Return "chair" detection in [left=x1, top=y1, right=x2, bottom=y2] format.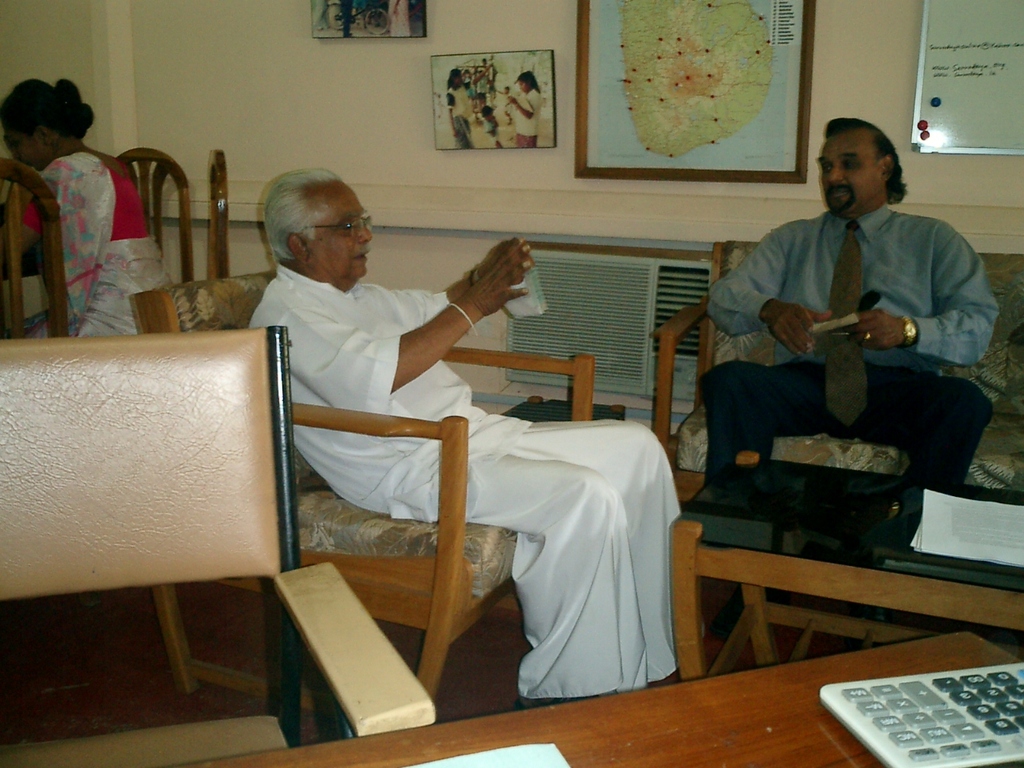
[left=113, top=150, right=209, bottom=290].
